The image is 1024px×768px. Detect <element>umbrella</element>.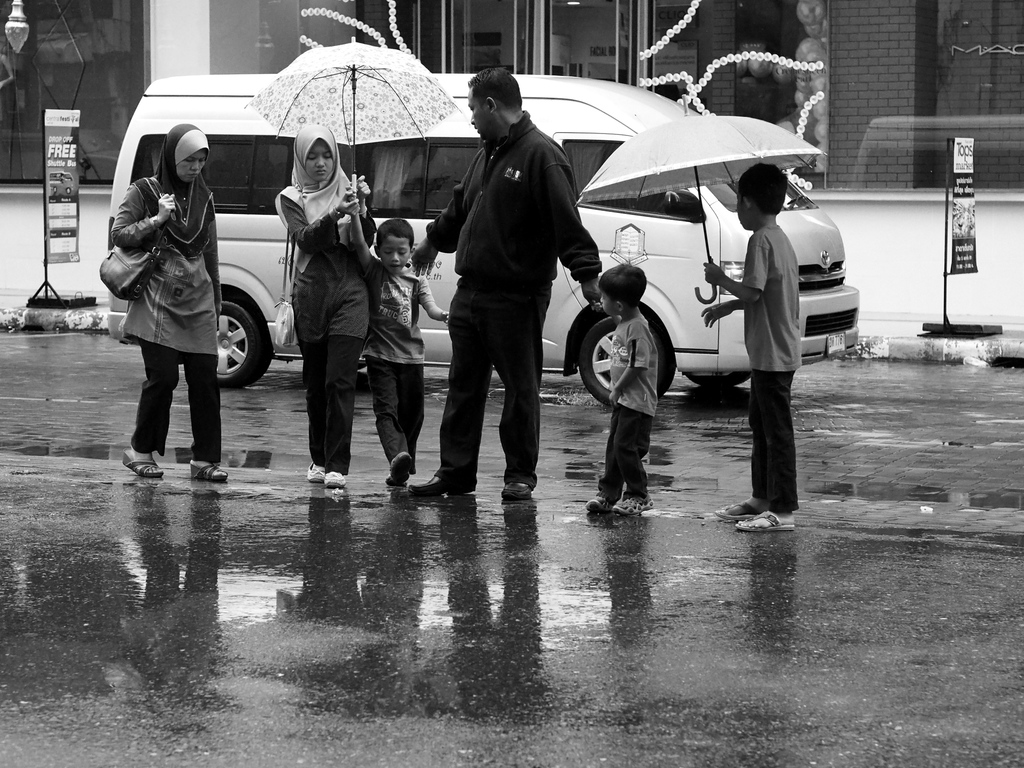
Detection: <box>228,27,471,221</box>.
